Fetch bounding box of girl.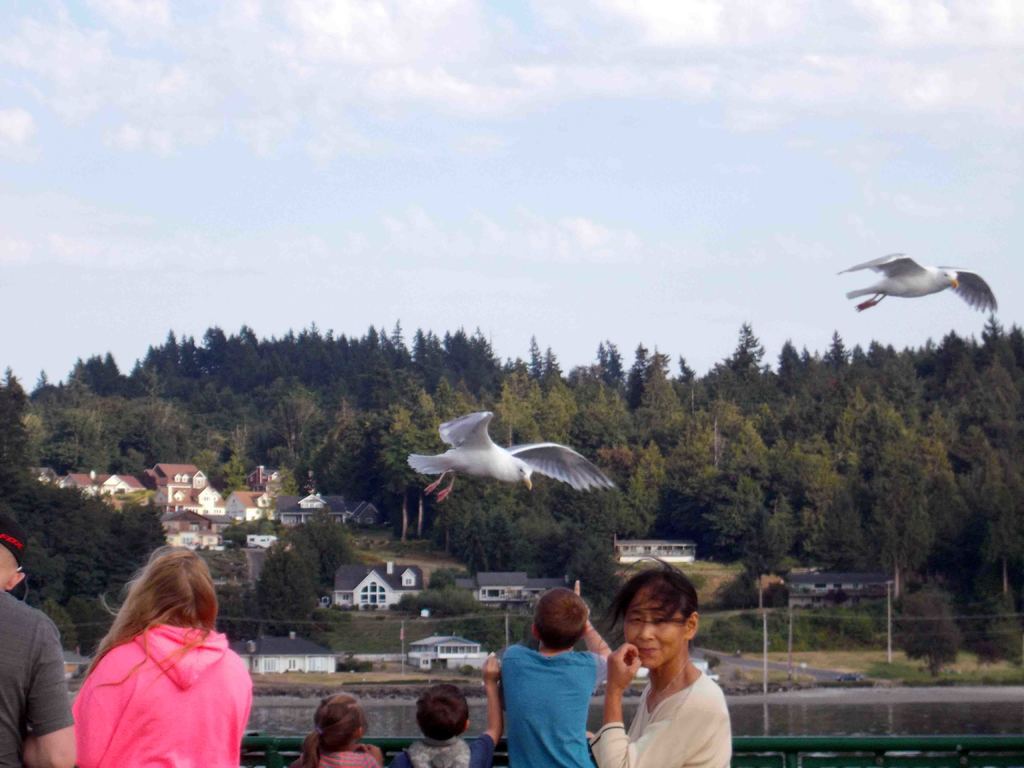
Bbox: 292,690,385,767.
